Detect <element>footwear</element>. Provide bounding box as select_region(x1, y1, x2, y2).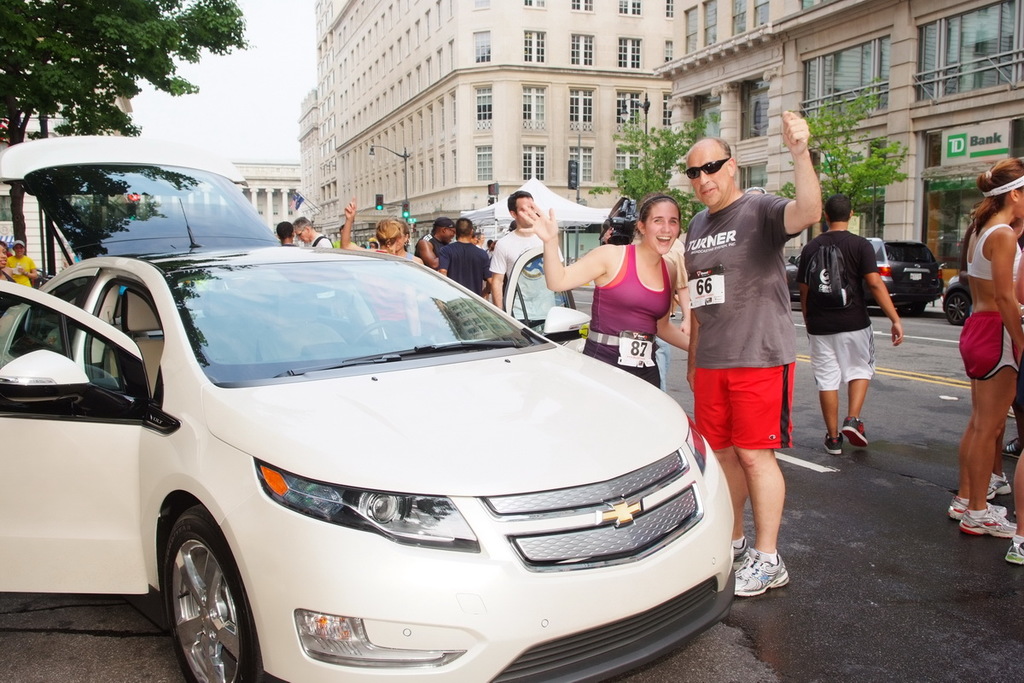
select_region(840, 415, 864, 448).
